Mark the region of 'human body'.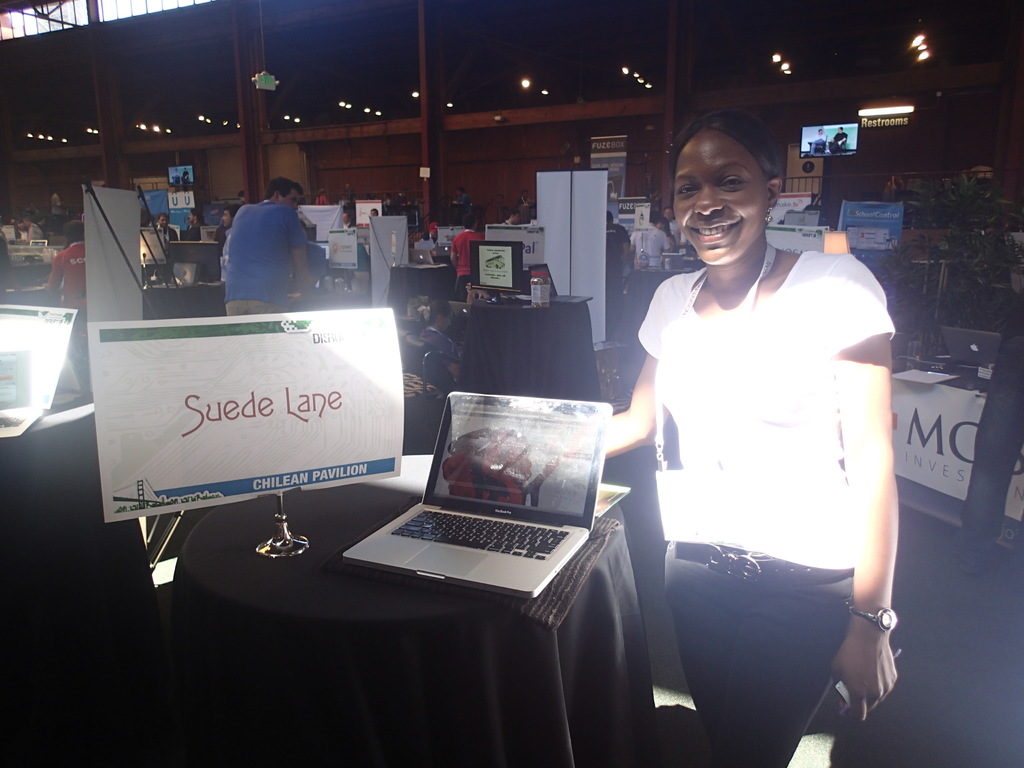
Region: 807/127/827/155.
